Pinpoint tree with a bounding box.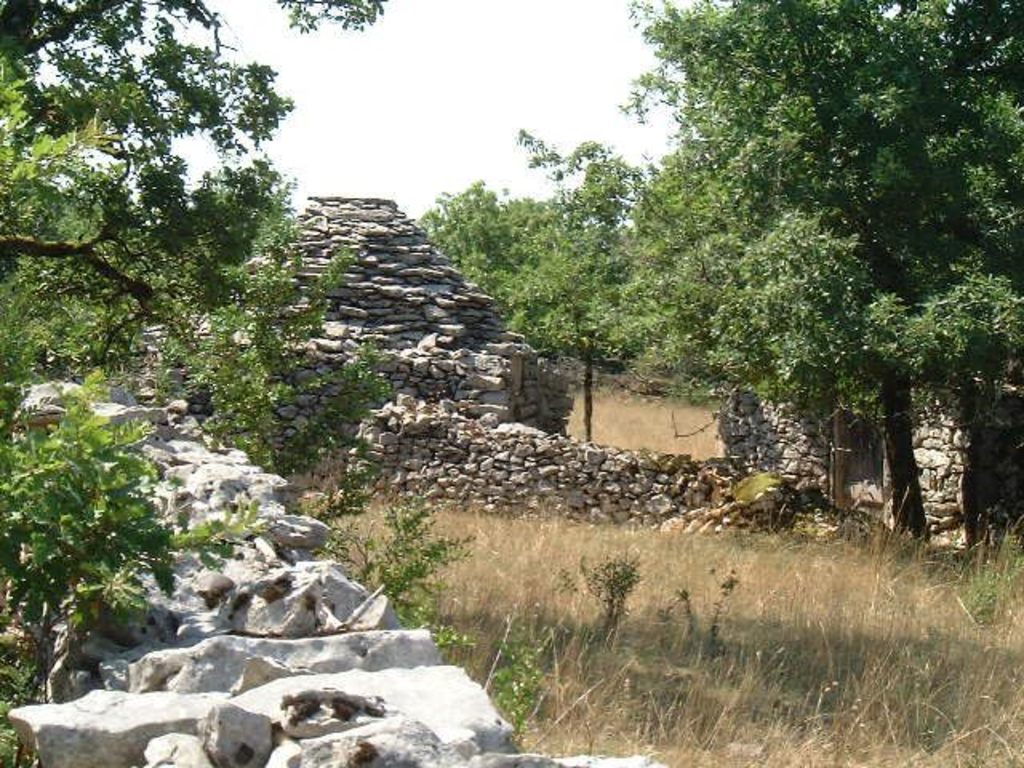
142, 210, 390, 490.
